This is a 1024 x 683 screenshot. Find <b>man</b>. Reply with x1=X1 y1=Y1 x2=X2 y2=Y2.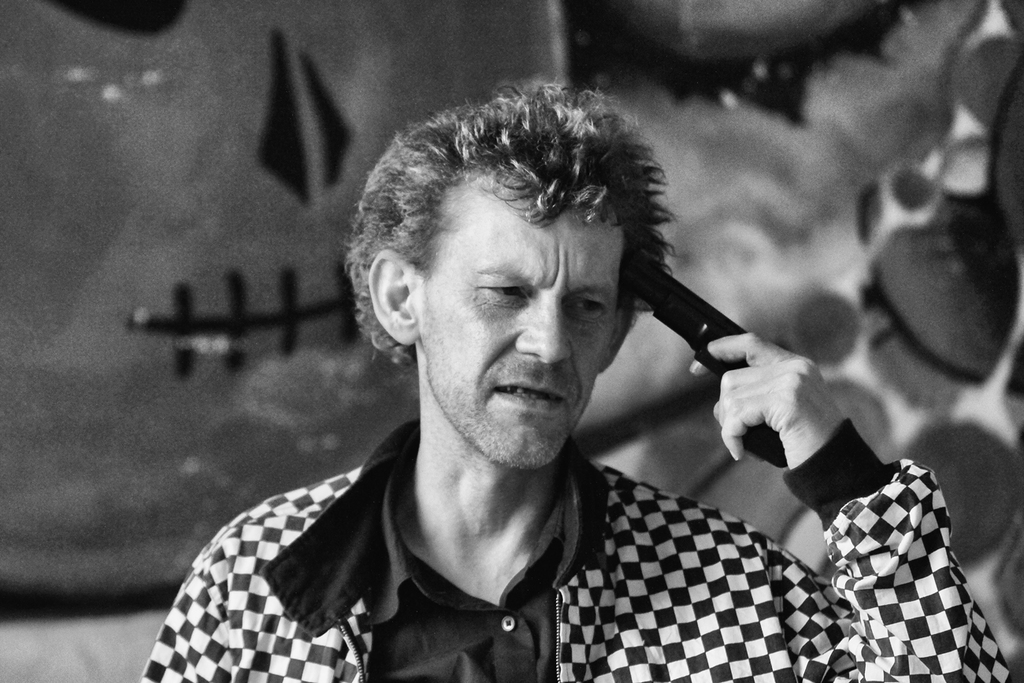
x1=143 y1=71 x2=1023 y2=682.
